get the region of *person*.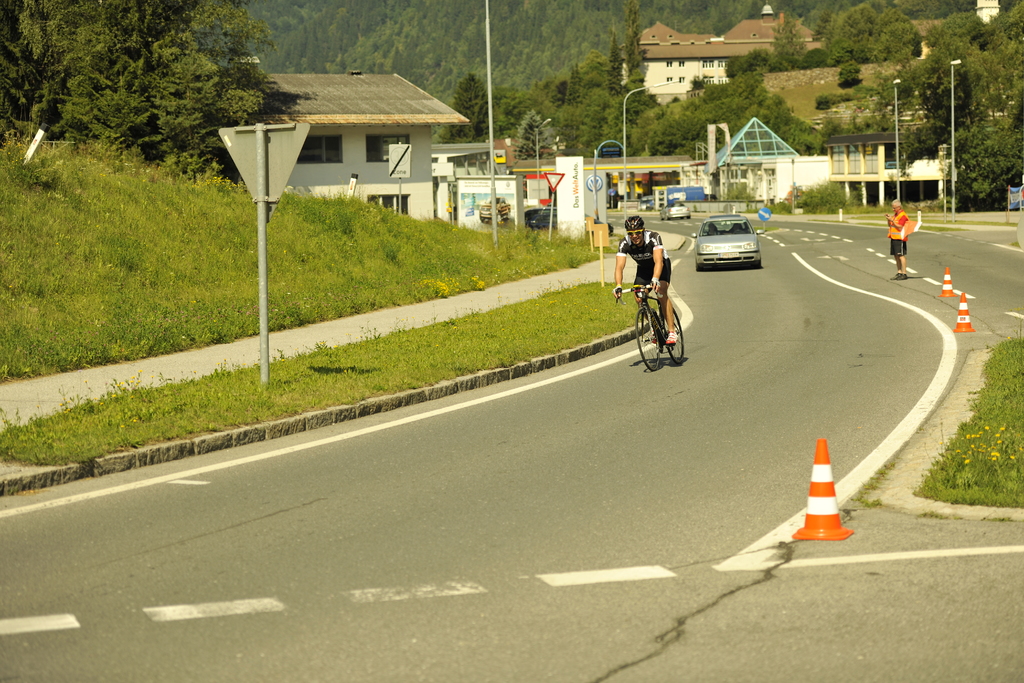
(887, 201, 912, 286).
